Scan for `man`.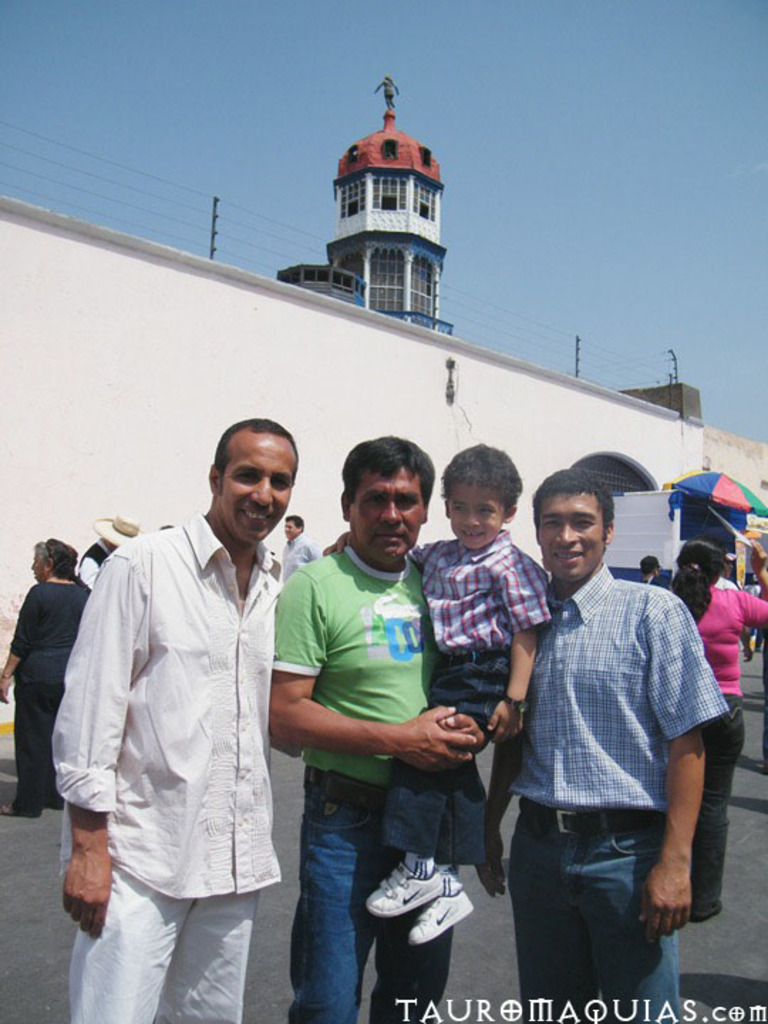
Scan result: (266, 437, 488, 1023).
